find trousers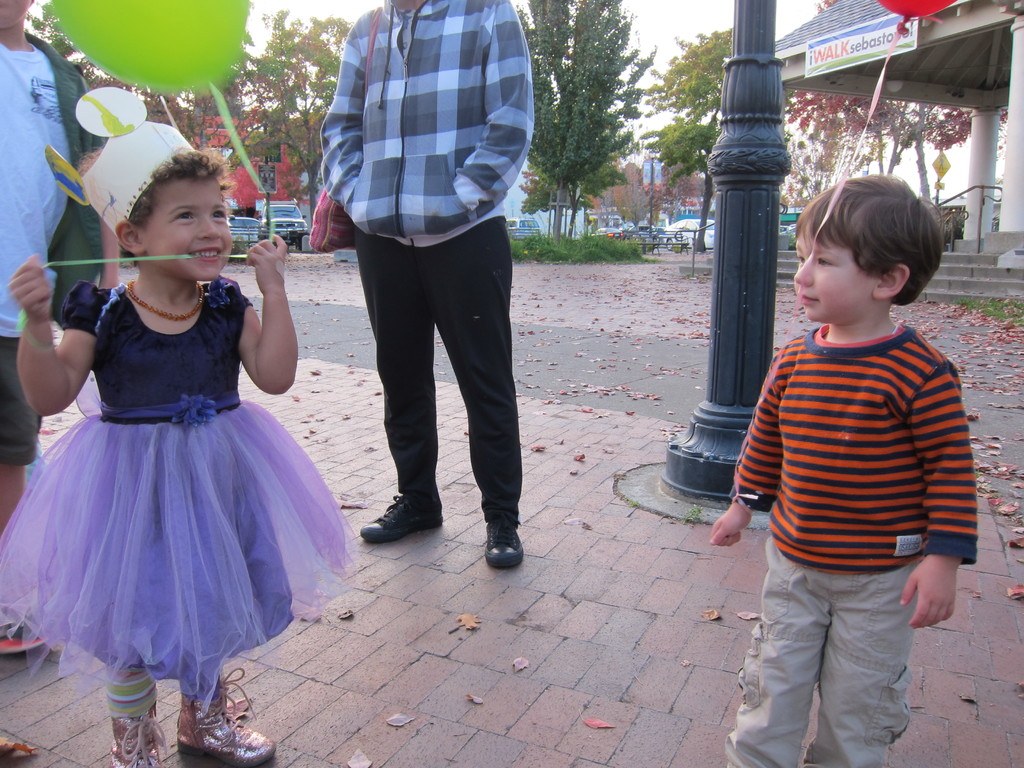
bbox=[358, 231, 511, 536]
